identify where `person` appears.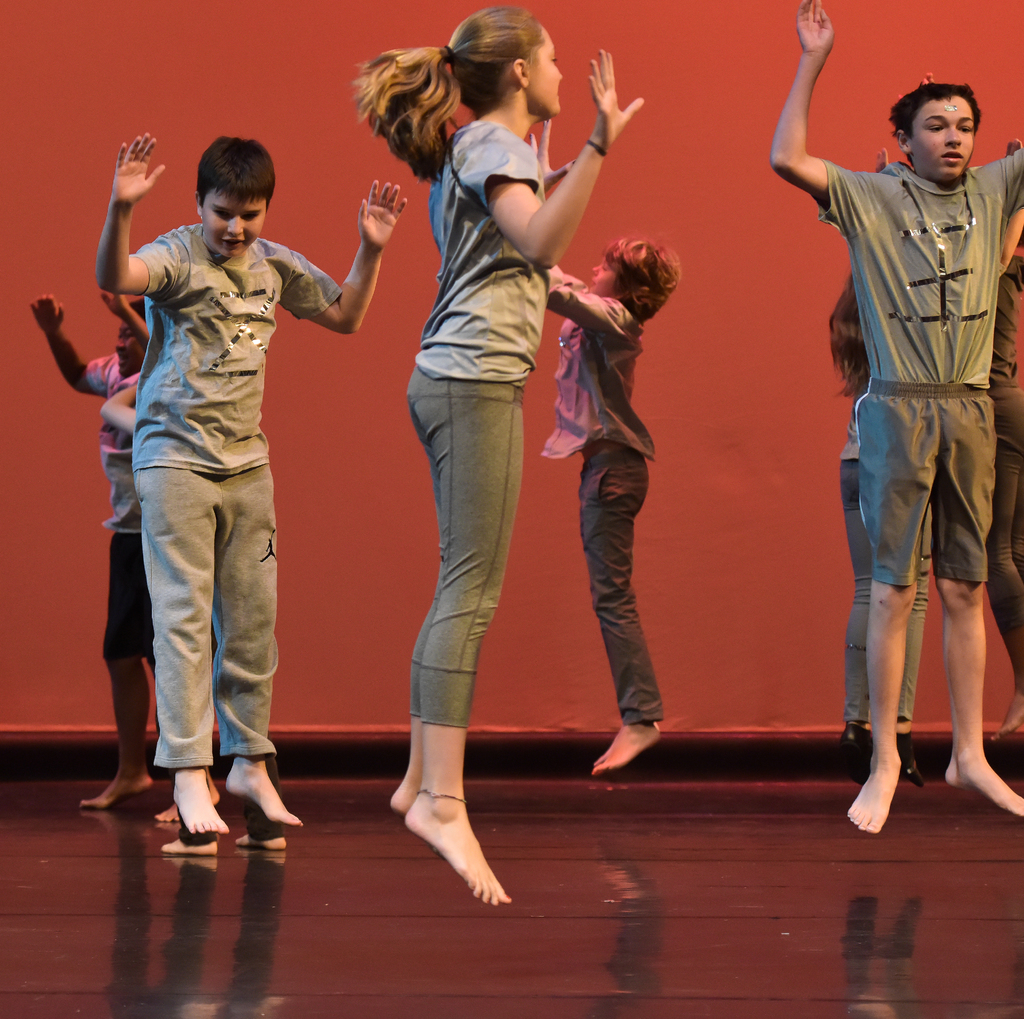
Appears at {"left": 981, "top": 214, "right": 1023, "bottom": 741}.
